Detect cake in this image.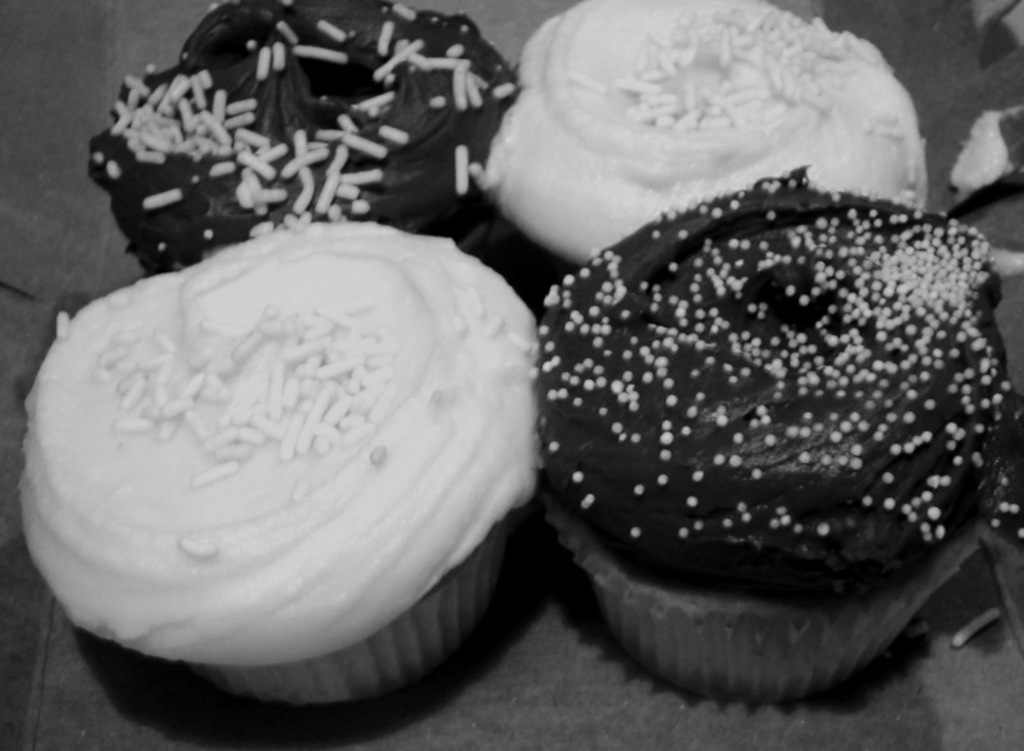
Detection: crop(477, 0, 928, 267).
